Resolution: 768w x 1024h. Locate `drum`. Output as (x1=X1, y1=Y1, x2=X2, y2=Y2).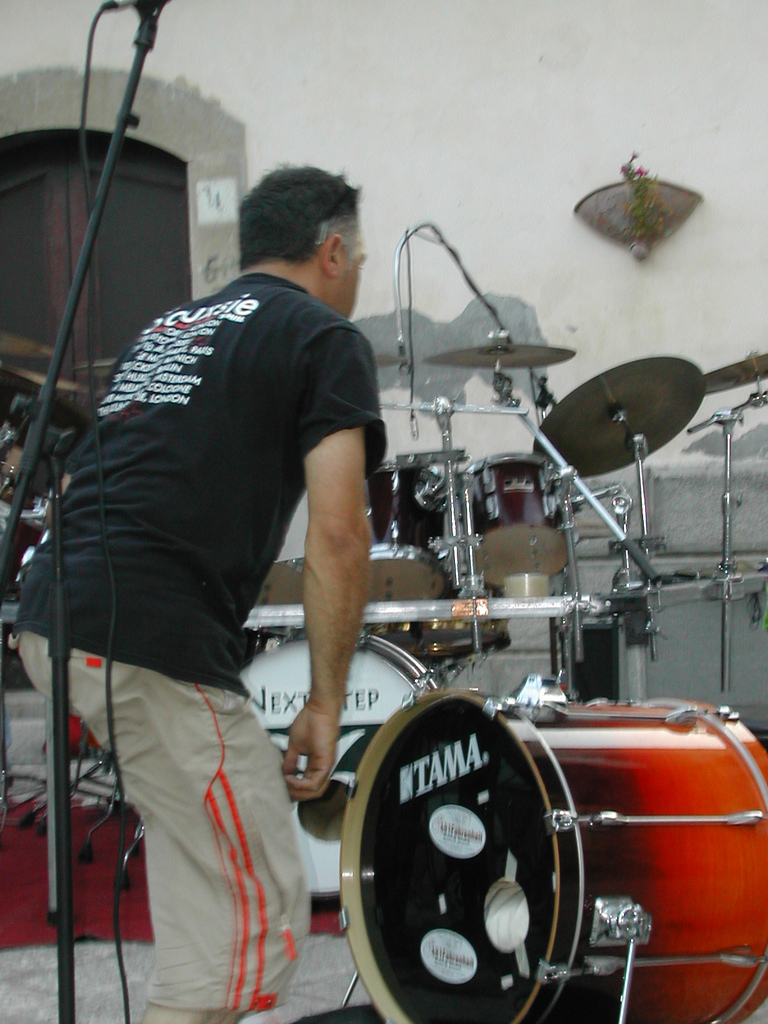
(x1=241, y1=631, x2=436, y2=913).
